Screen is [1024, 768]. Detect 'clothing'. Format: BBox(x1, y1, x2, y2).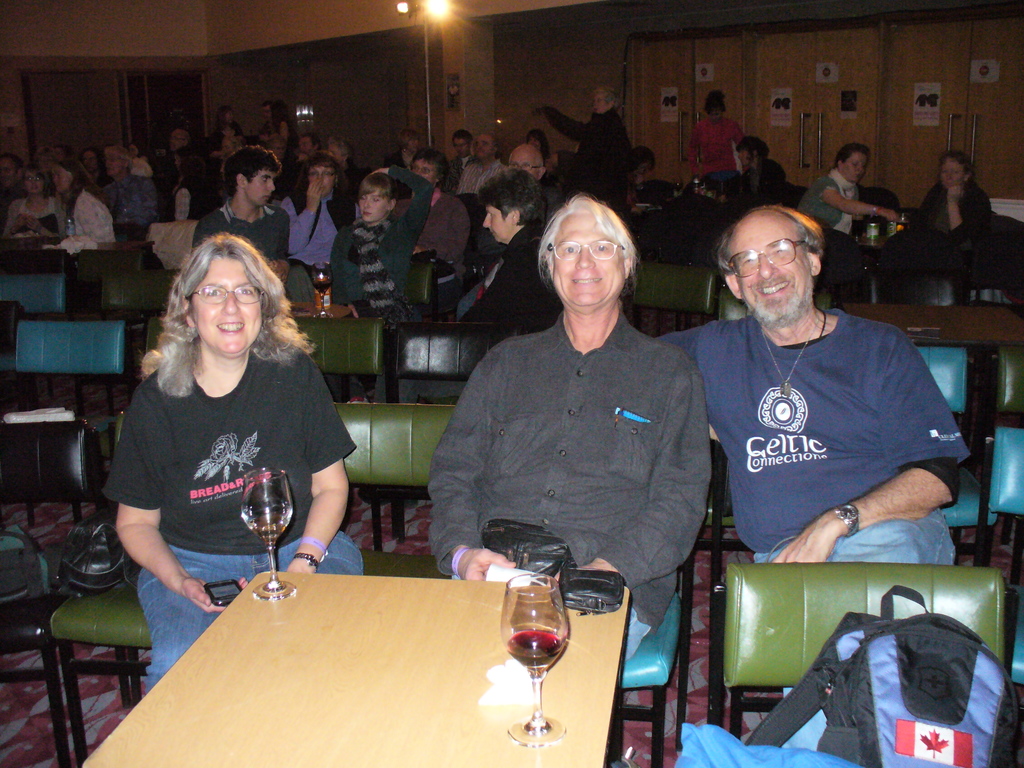
BBox(536, 100, 633, 213).
